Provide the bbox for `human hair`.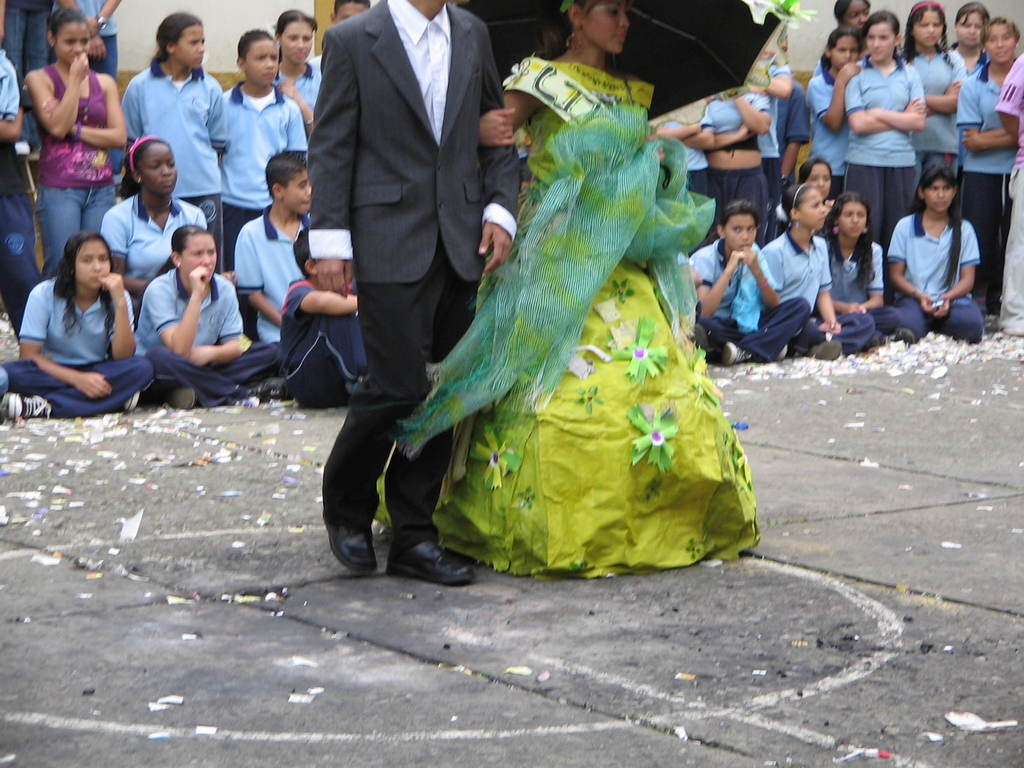
(861,9,903,35).
